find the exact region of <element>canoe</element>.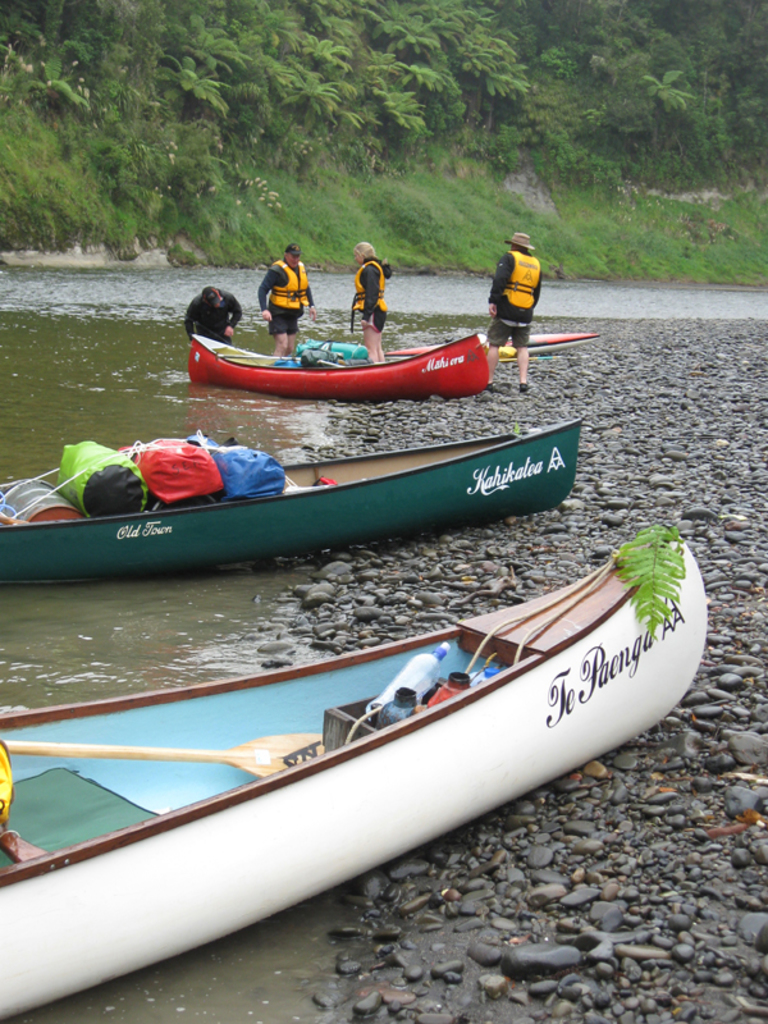
Exact region: pyautogui.locateOnScreen(191, 332, 484, 396).
